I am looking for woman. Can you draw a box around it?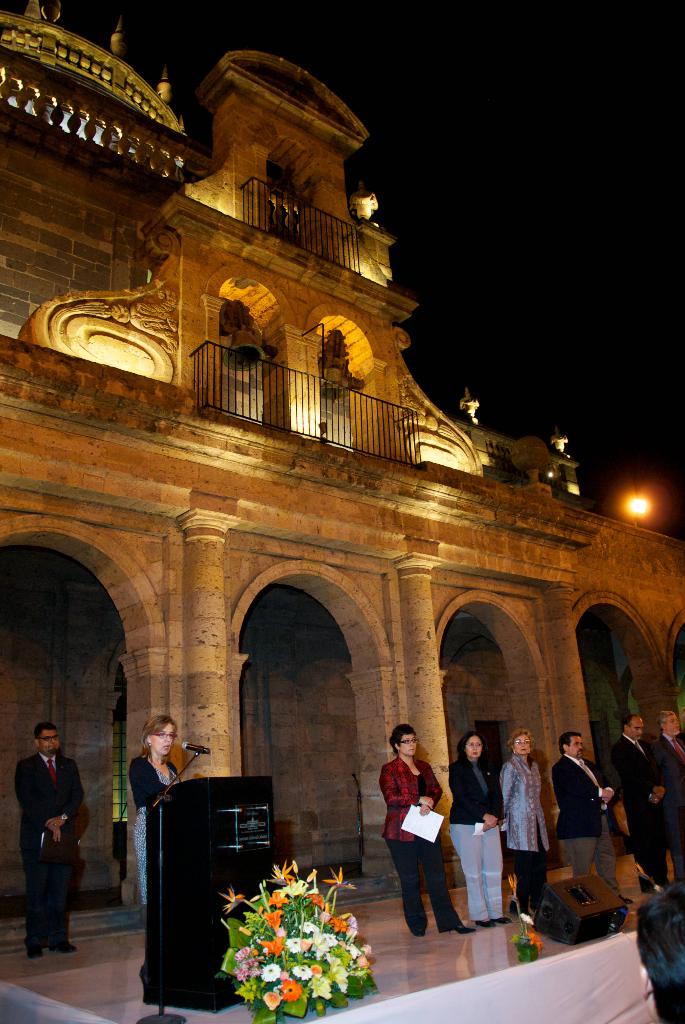
Sure, the bounding box is BBox(498, 725, 552, 911).
